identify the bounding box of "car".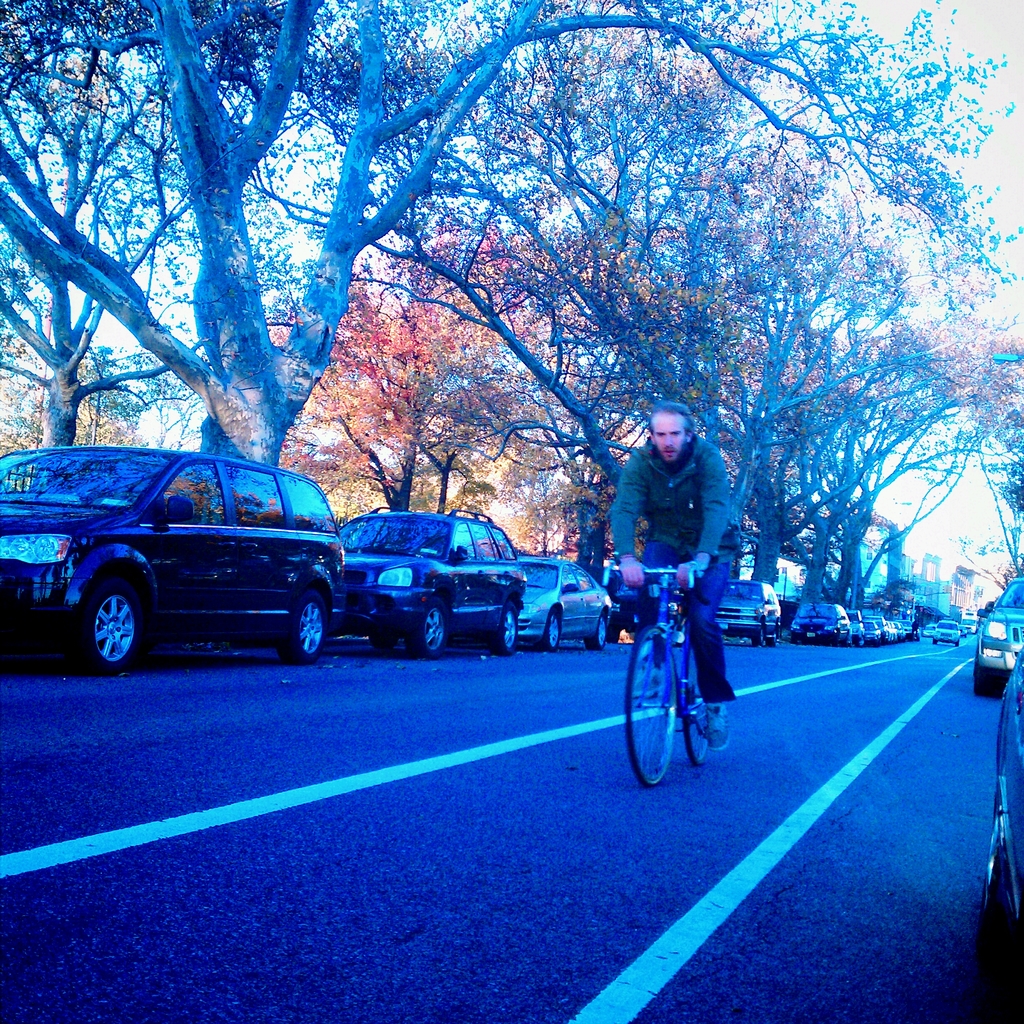
left=929, top=619, right=958, bottom=650.
